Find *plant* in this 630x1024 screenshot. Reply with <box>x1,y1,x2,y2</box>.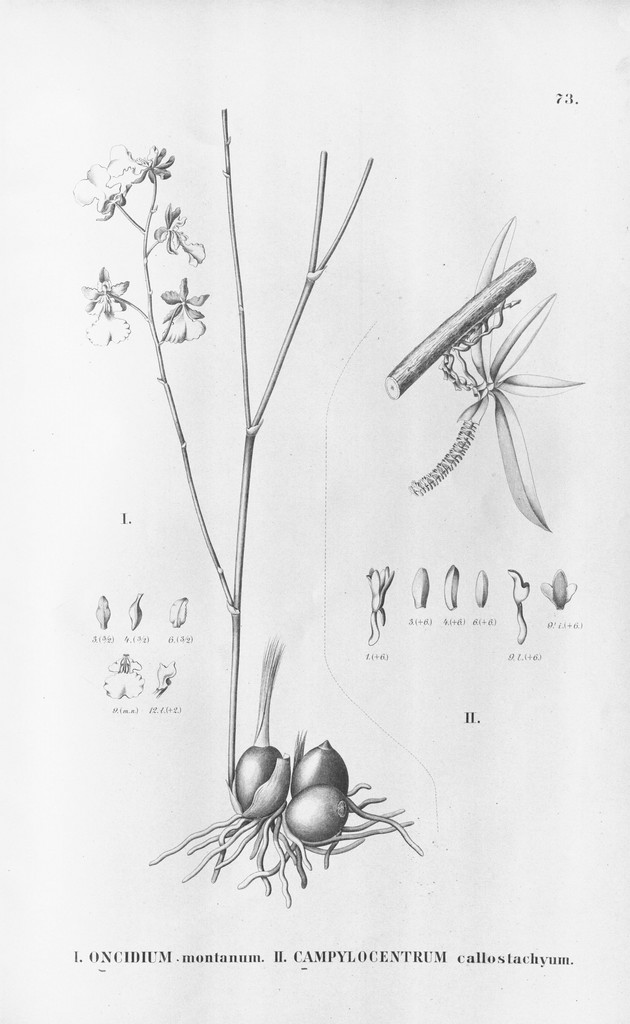
<box>381,216,588,533</box>.
